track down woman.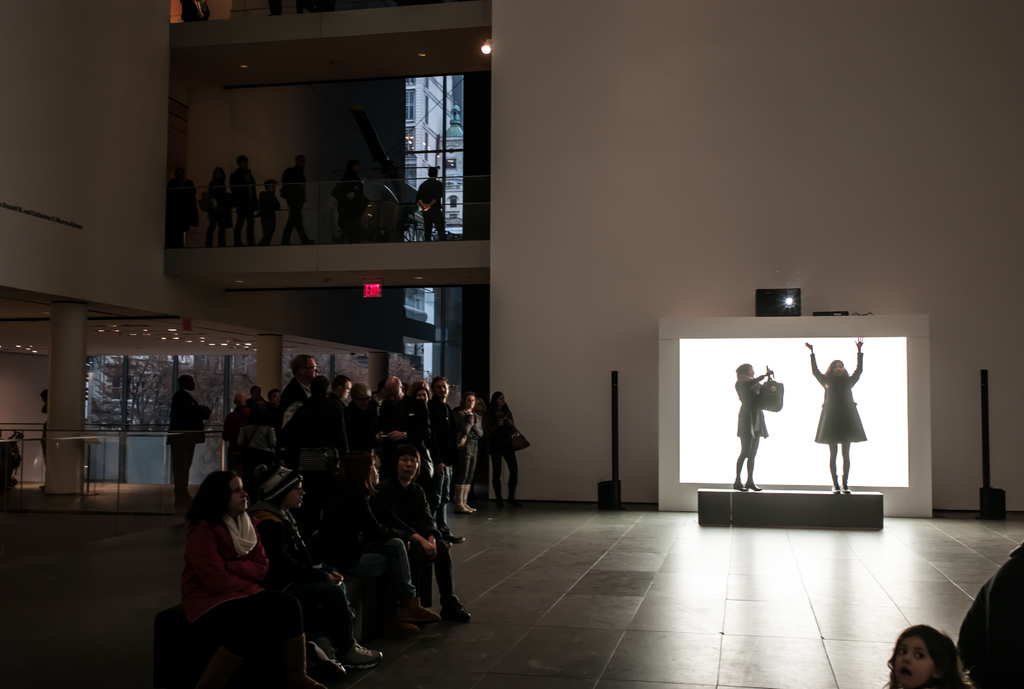
Tracked to pyautogui.locateOnScreen(806, 337, 866, 494).
